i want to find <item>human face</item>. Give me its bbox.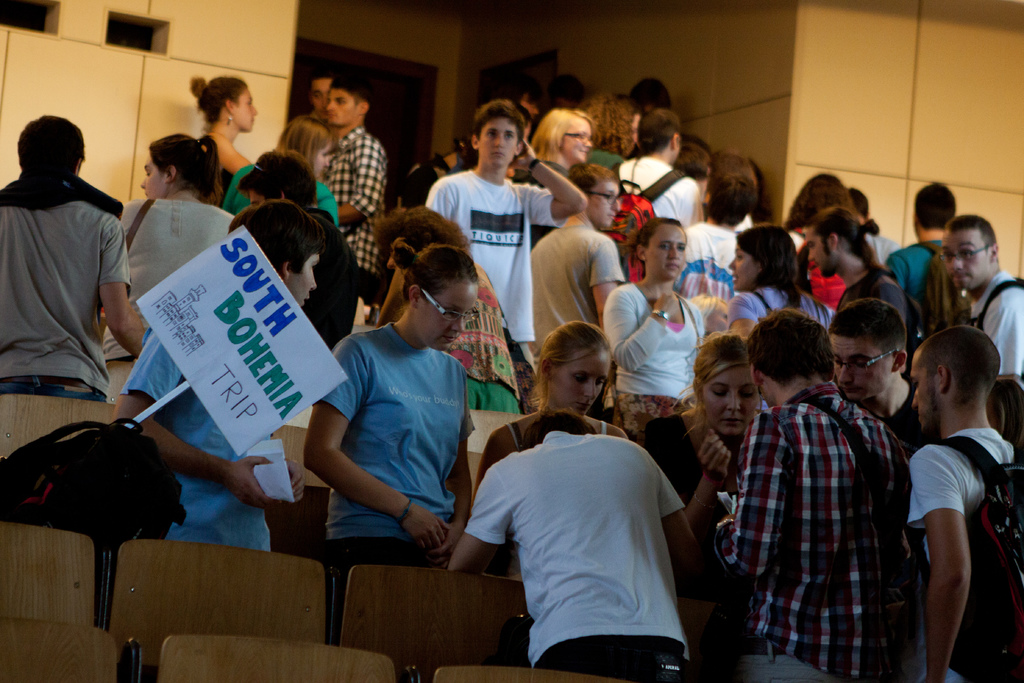
BBox(584, 176, 618, 224).
